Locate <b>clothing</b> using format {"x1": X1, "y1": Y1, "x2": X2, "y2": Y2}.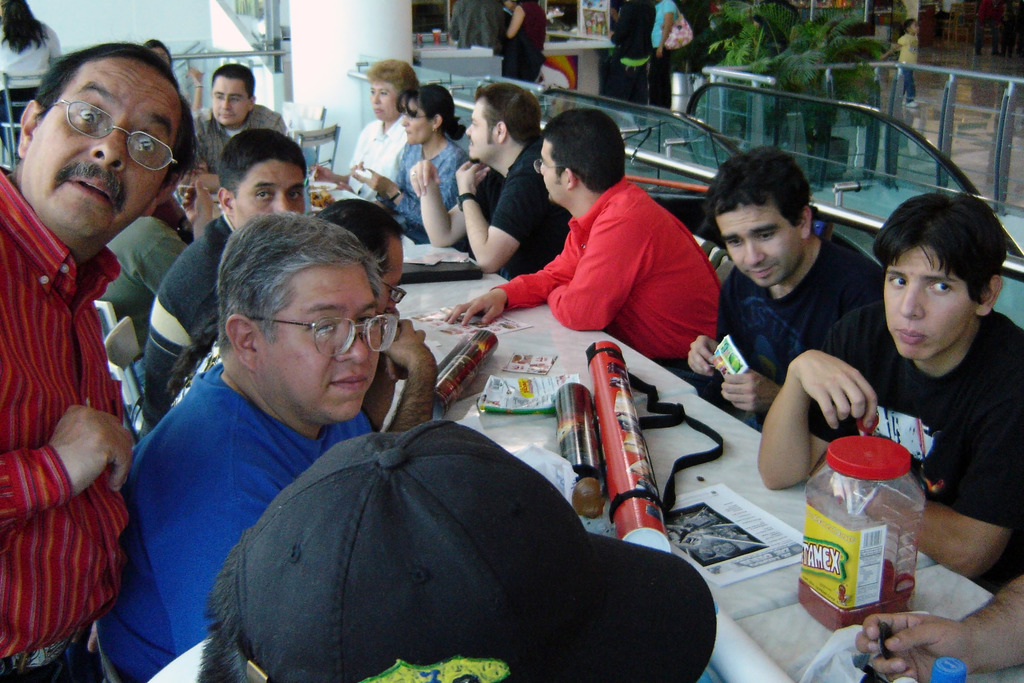
{"x1": 101, "y1": 218, "x2": 185, "y2": 345}.
